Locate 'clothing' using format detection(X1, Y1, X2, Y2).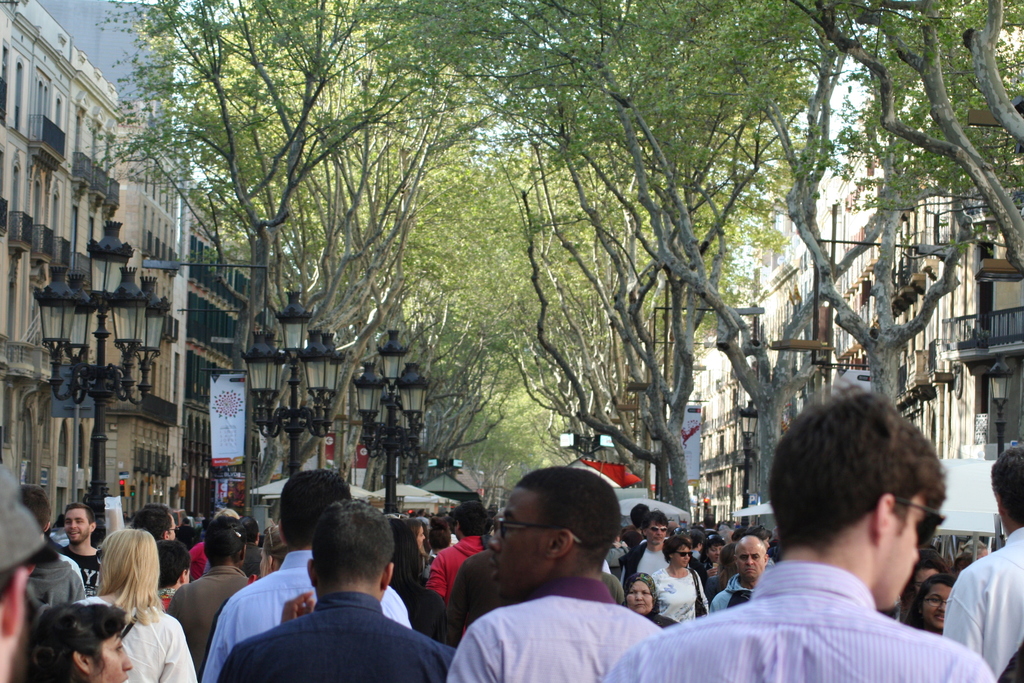
detection(425, 526, 492, 596).
